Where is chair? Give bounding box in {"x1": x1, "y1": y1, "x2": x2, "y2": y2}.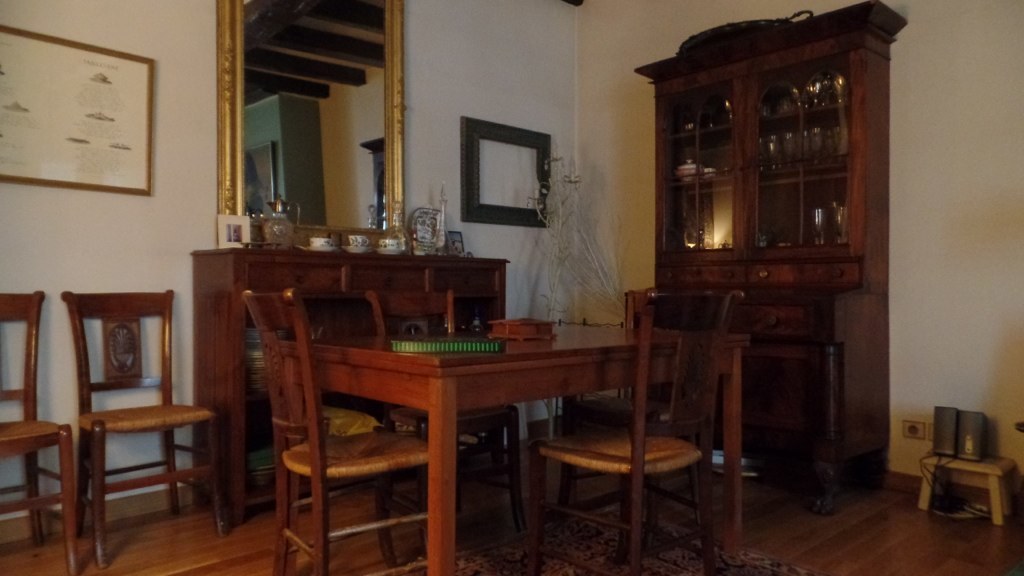
{"x1": 31, "y1": 296, "x2": 209, "y2": 542}.
